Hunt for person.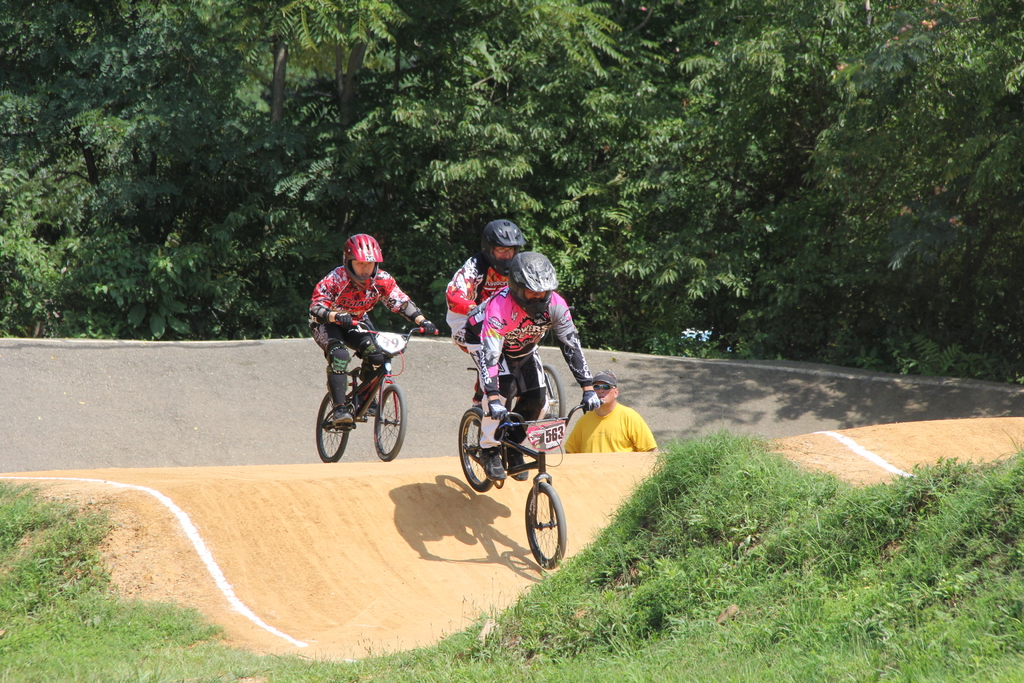
Hunted down at left=461, top=247, right=604, bottom=484.
